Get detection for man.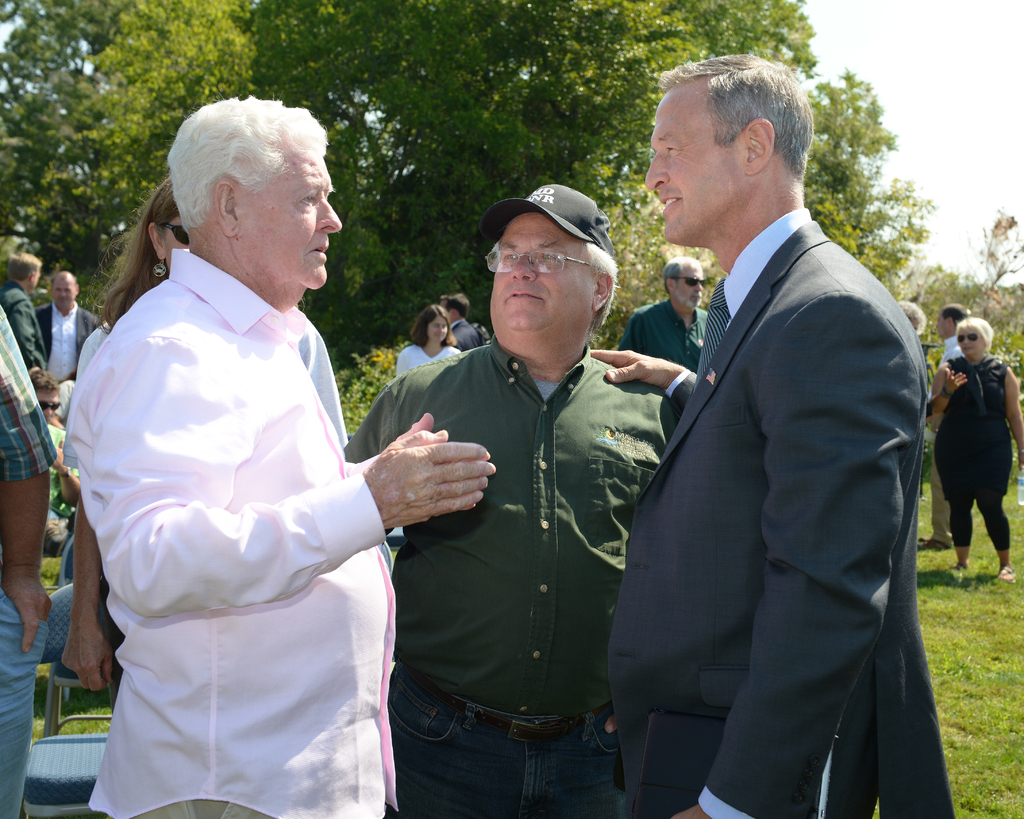
Detection: x1=438 y1=289 x2=480 y2=353.
